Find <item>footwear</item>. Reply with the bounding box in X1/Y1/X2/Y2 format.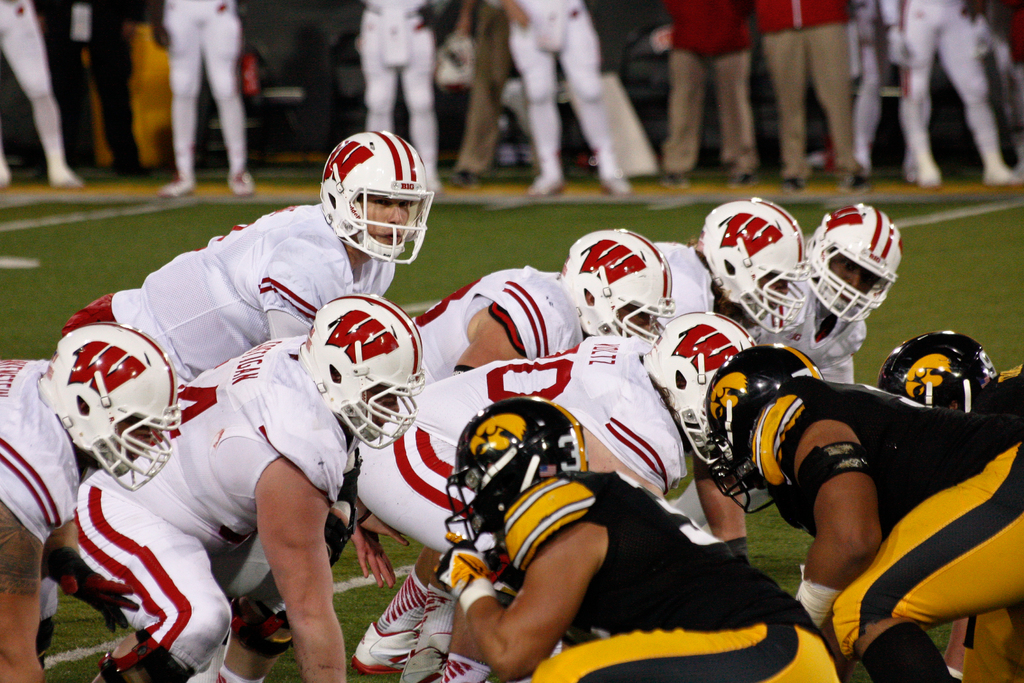
669/171/692/194.
